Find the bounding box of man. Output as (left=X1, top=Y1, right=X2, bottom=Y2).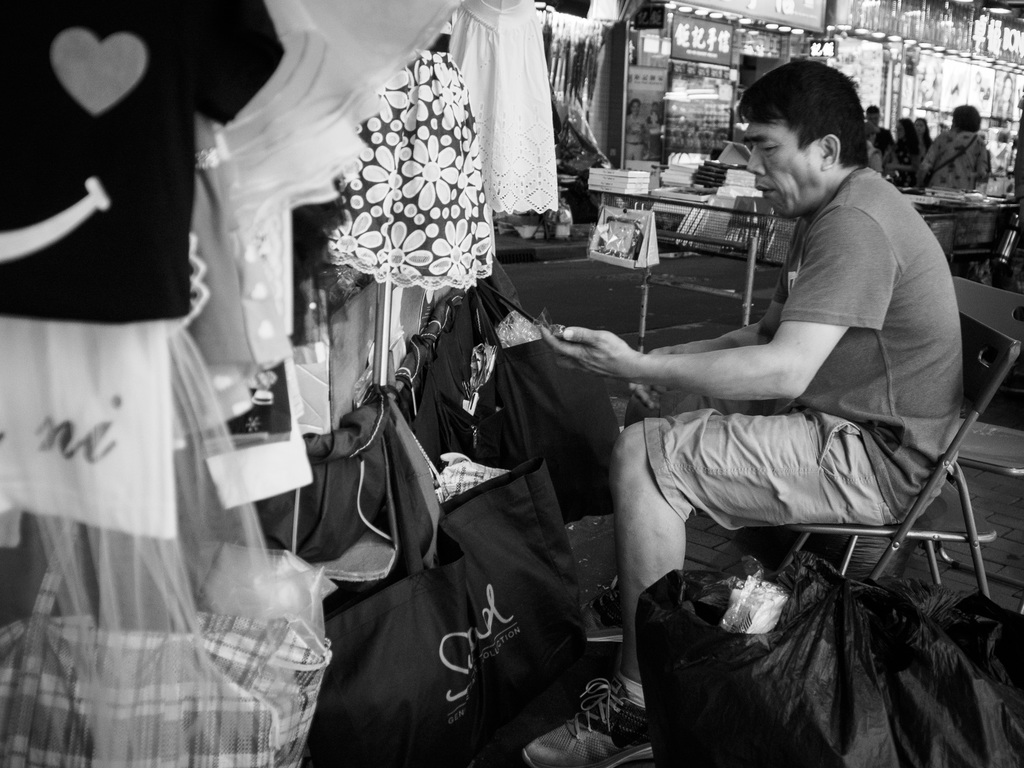
(left=921, top=104, right=991, bottom=193).
